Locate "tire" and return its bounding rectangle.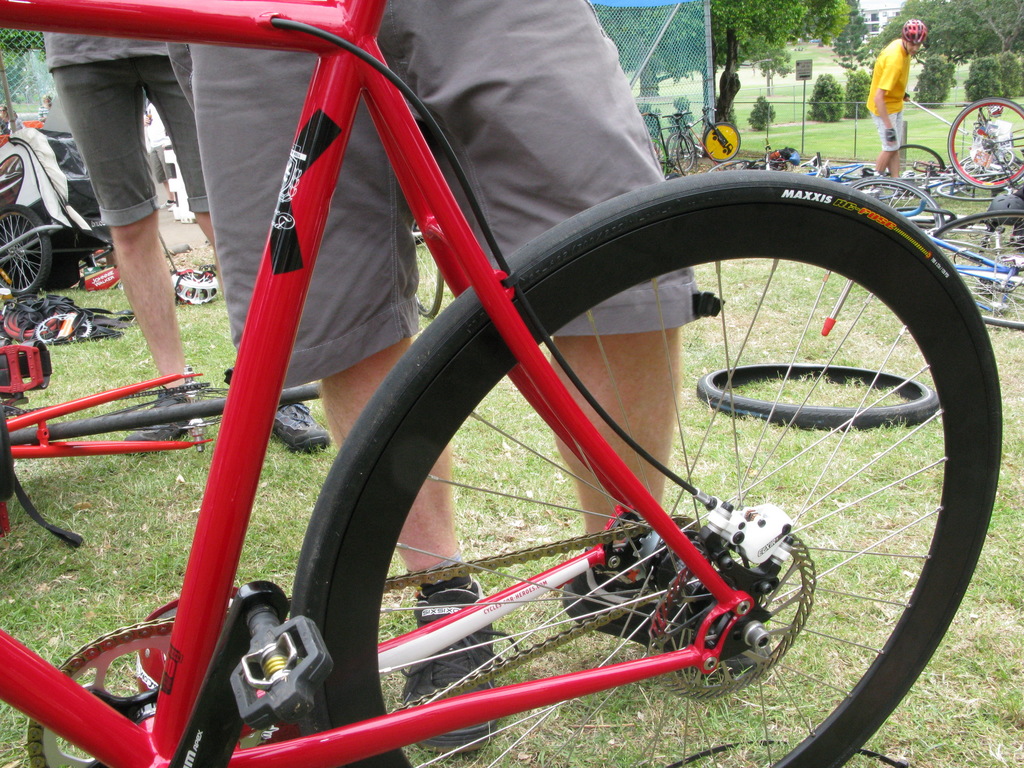
[854, 177, 940, 233].
